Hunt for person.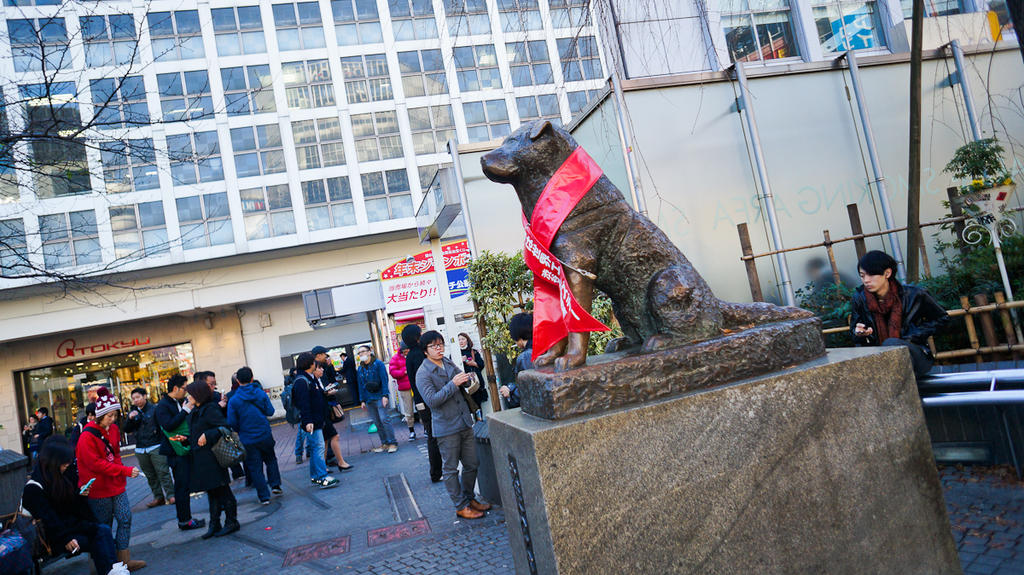
Hunted down at 201:386:234:543.
